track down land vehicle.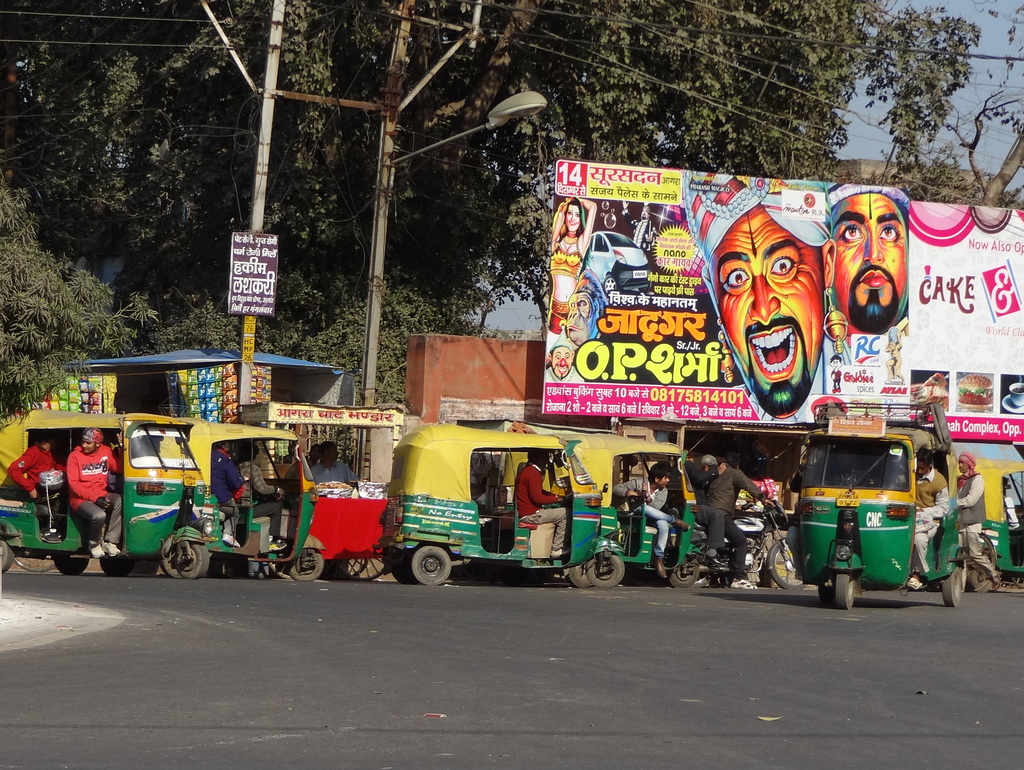
Tracked to 684,500,822,593.
